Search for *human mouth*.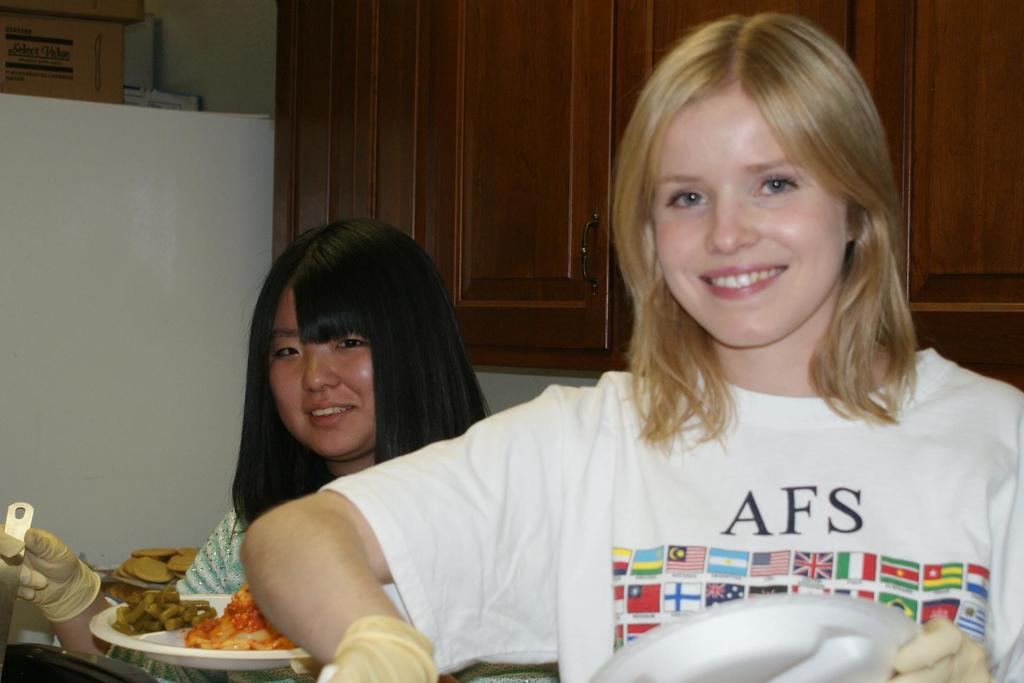
Found at l=305, t=403, r=357, b=425.
